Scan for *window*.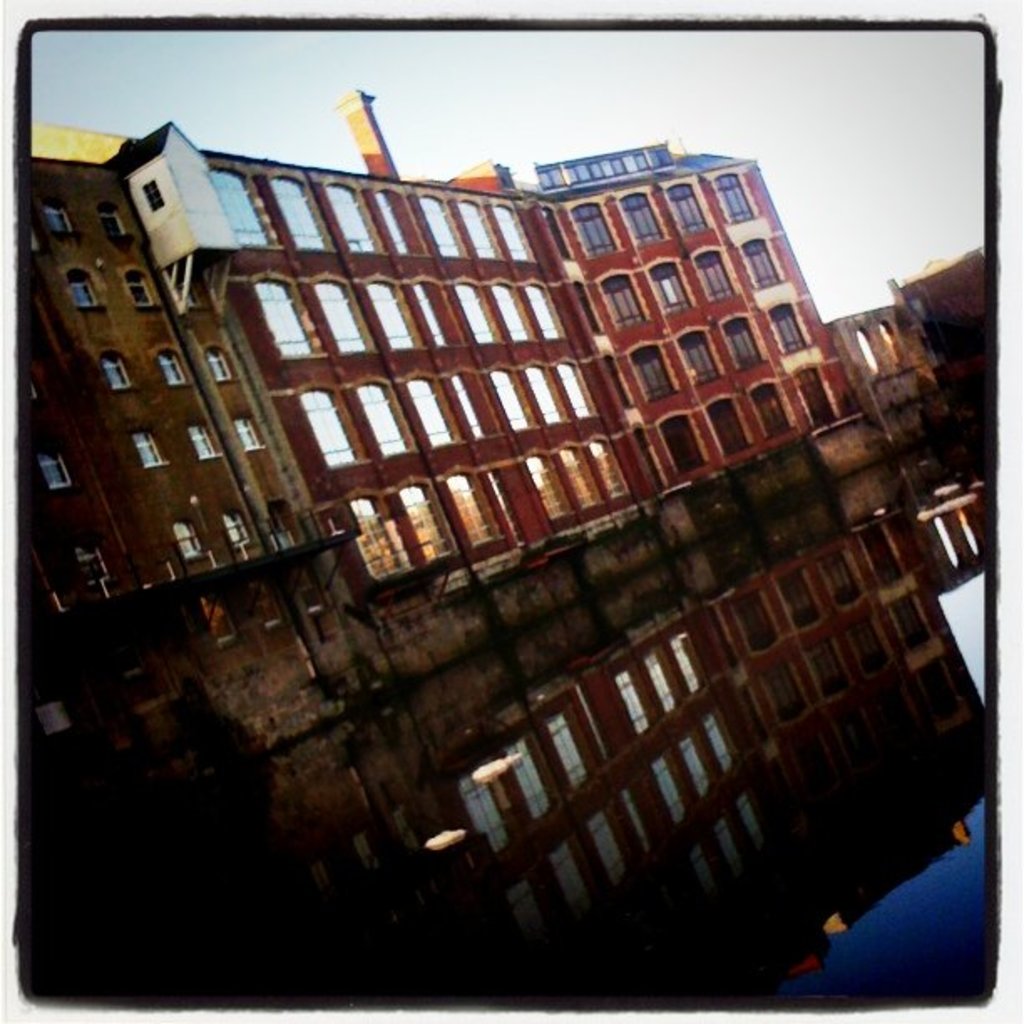
Scan result: <bbox>142, 177, 167, 211</bbox>.
